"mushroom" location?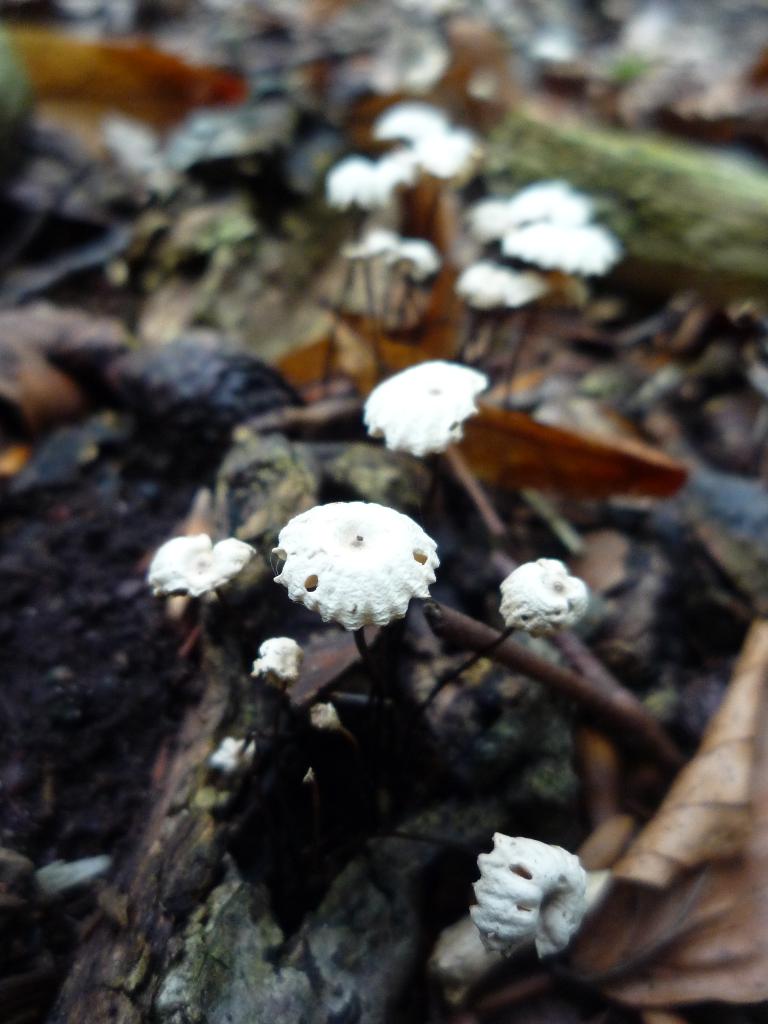
bbox=(360, 369, 499, 531)
